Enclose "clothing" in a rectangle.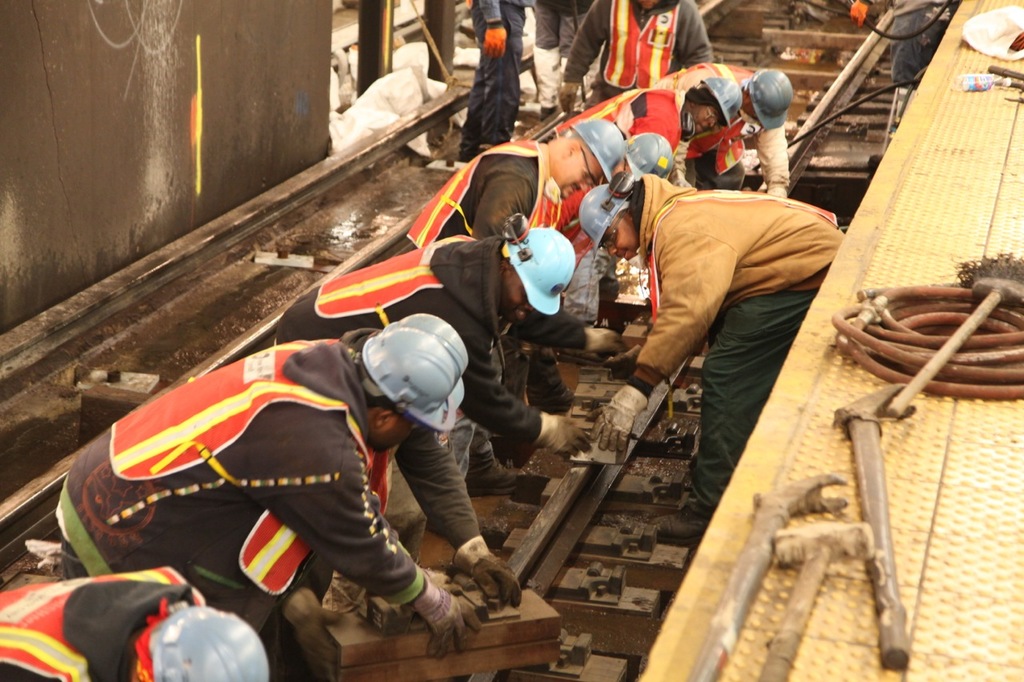
region(894, 0, 948, 90).
